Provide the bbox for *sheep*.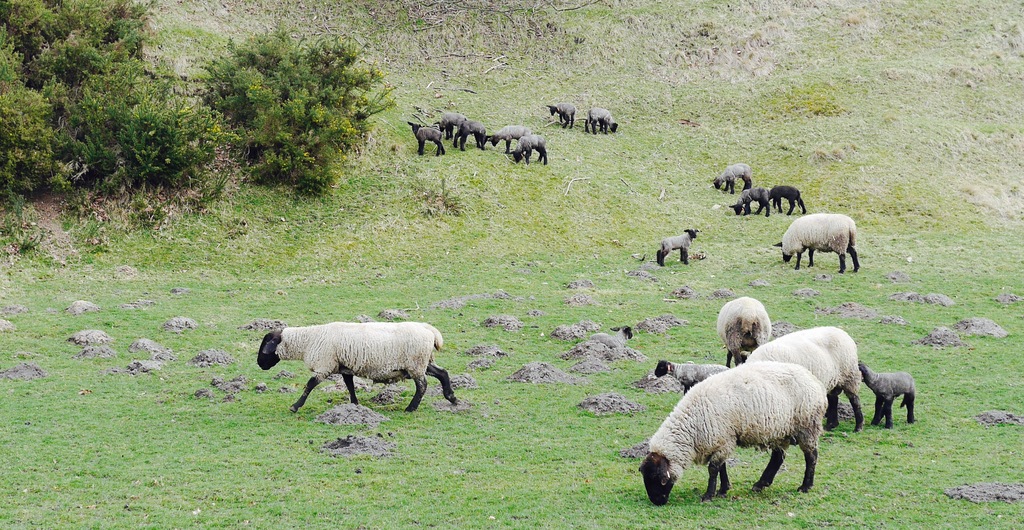
l=772, t=187, r=805, b=213.
